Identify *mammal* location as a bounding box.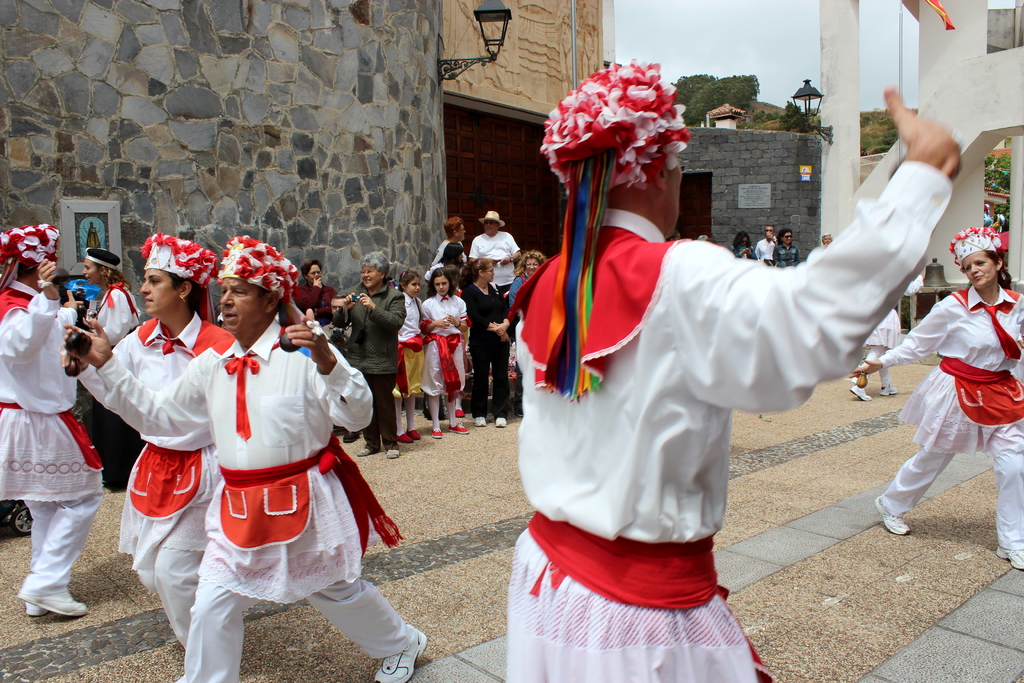
pyautogui.locateOnScreen(0, 222, 86, 616).
